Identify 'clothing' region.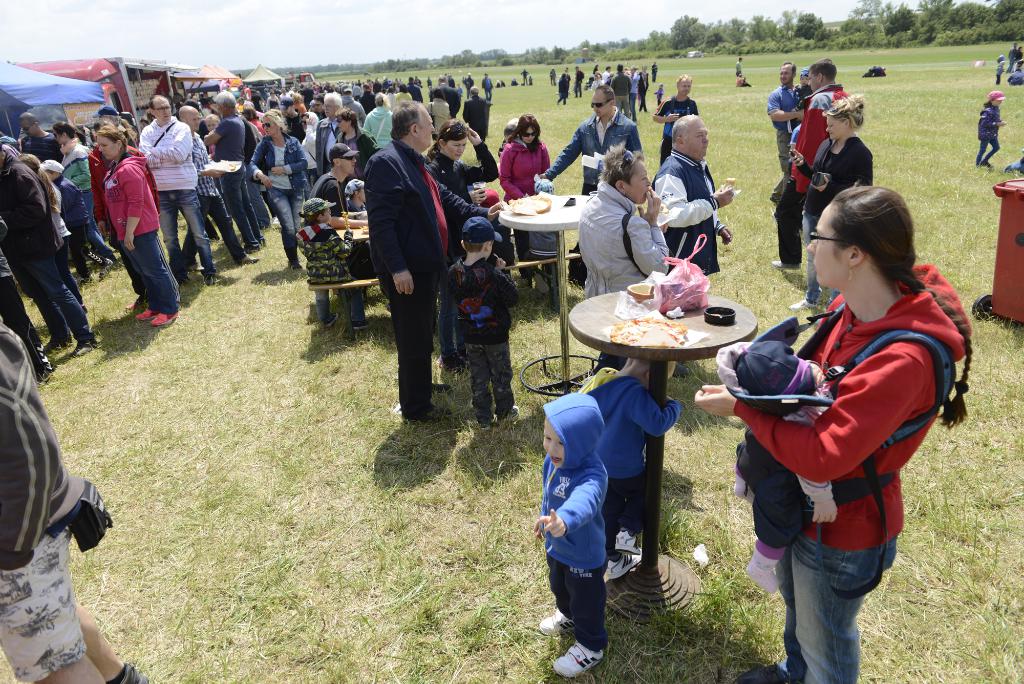
Region: (657,155,731,277).
